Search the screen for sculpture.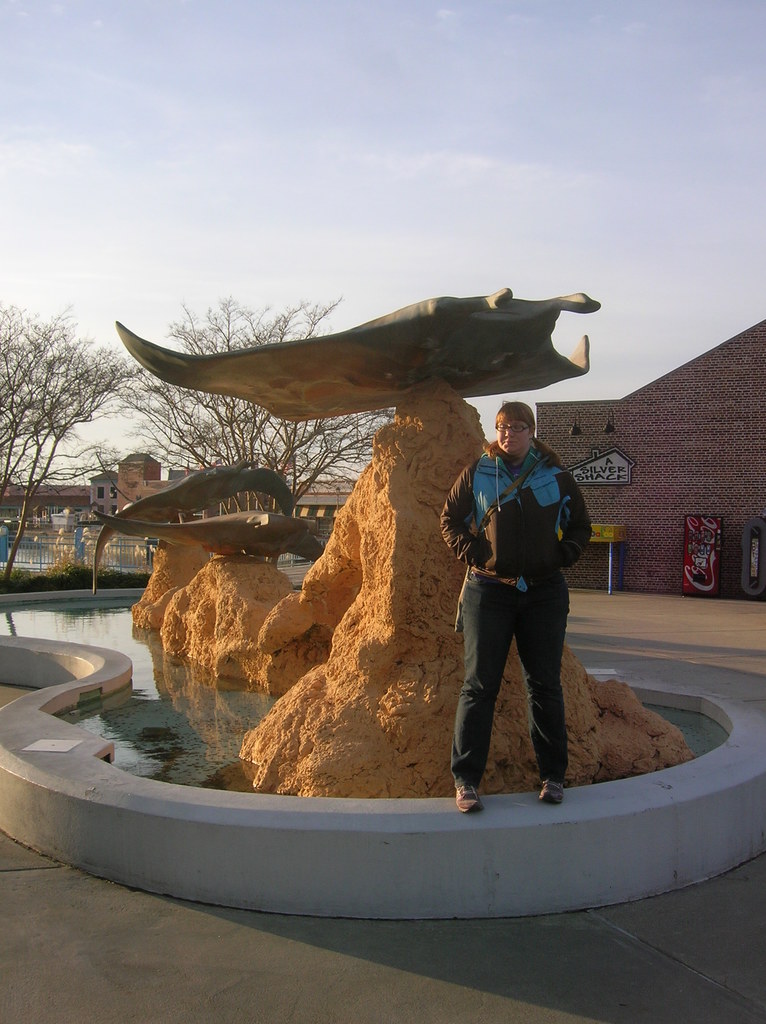
Found at pyautogui.locateOnScreen(88, 506, 307, 566).
